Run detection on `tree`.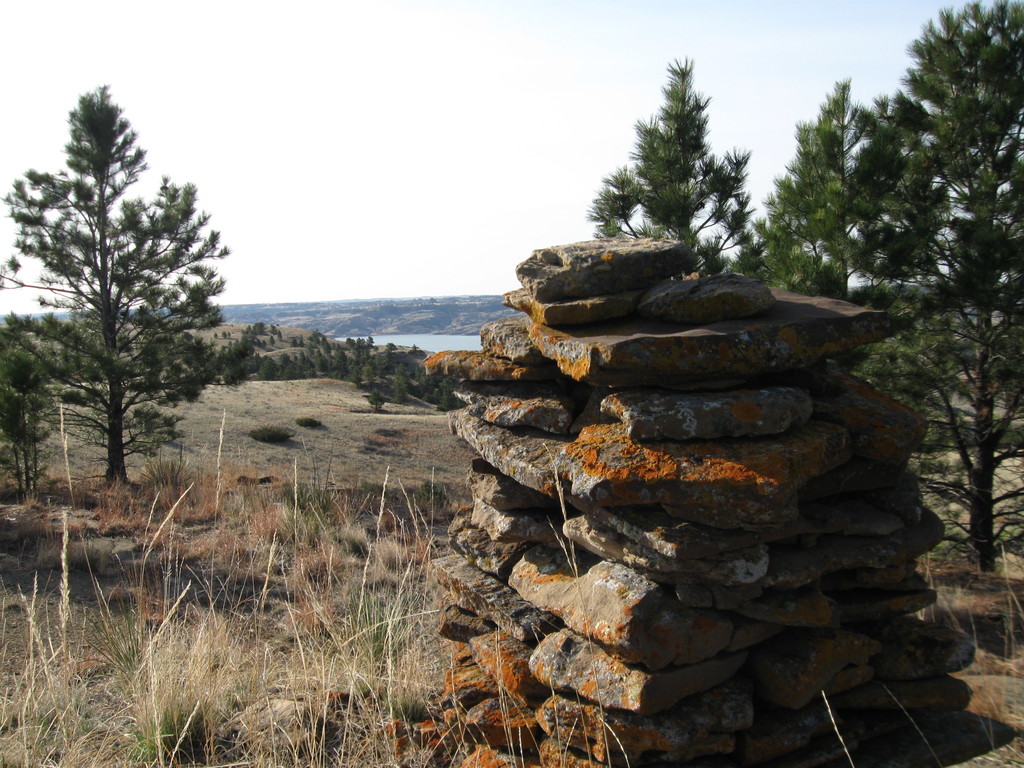
Result: [0, 88, 227, 484].
